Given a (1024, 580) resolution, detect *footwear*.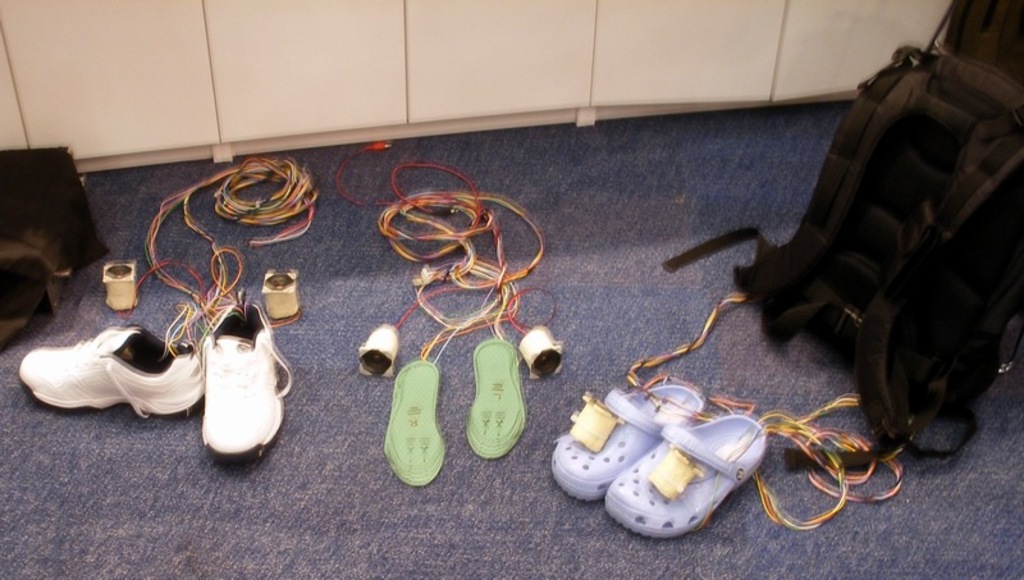
{"x1": 544, "y1": 380, "x2": 707, "y2": 504}.
